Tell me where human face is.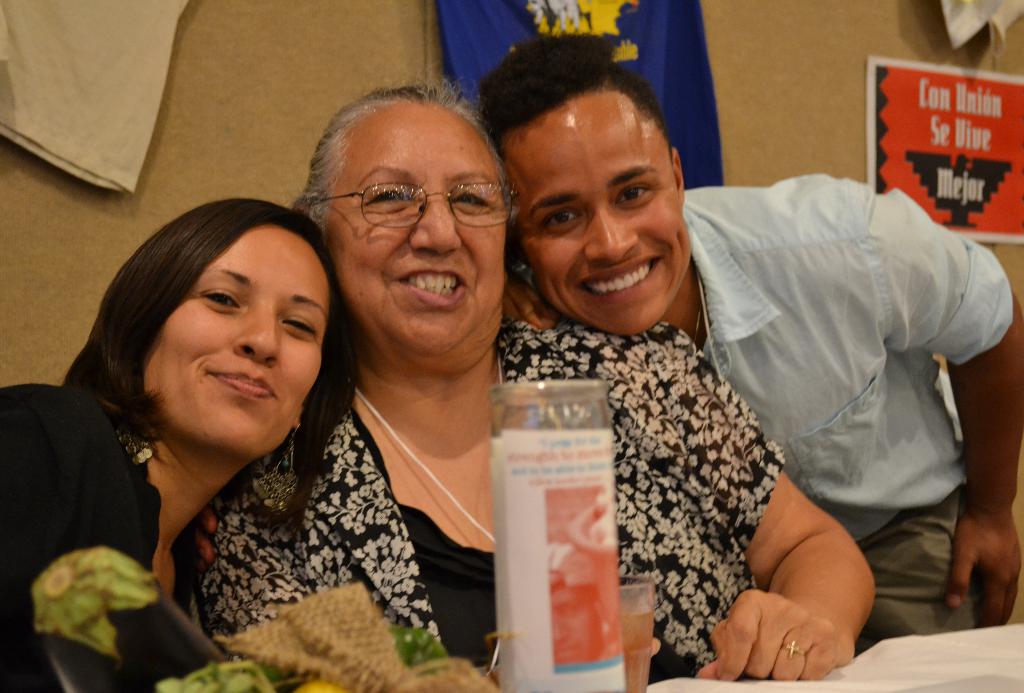
human face is at [left=506, top=103, right=692, bottom=334].
